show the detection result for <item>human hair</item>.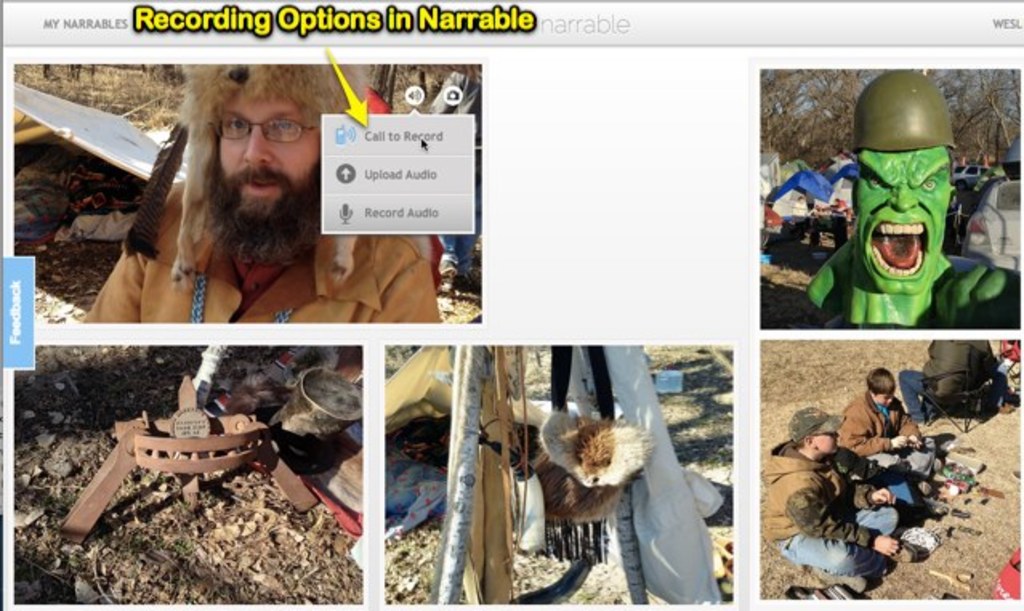
BBox(792, 435, 816, 449).
